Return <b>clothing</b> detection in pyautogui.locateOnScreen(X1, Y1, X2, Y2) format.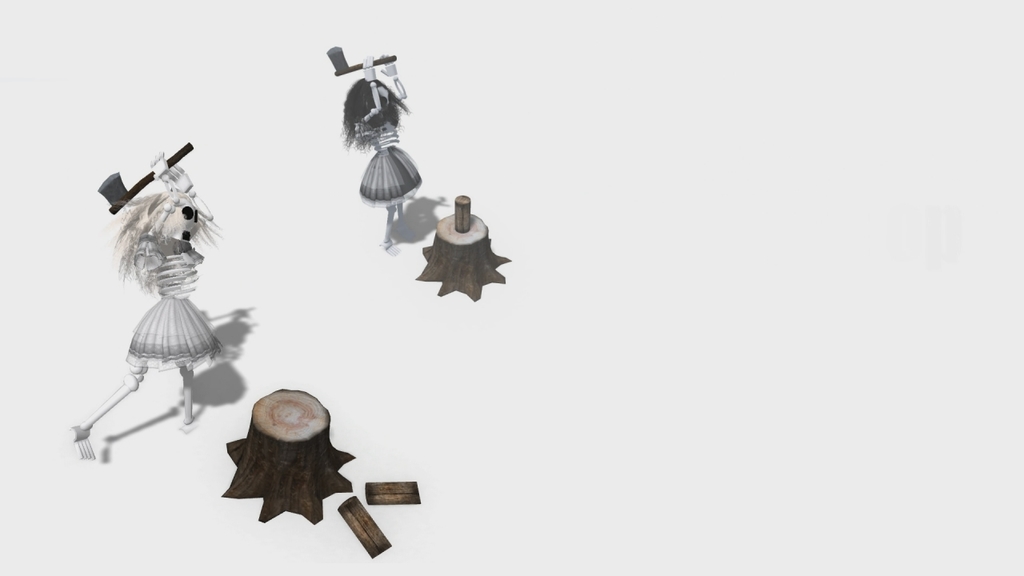
pyautogui.locateOnScreen(122, 233, 223, 372).
